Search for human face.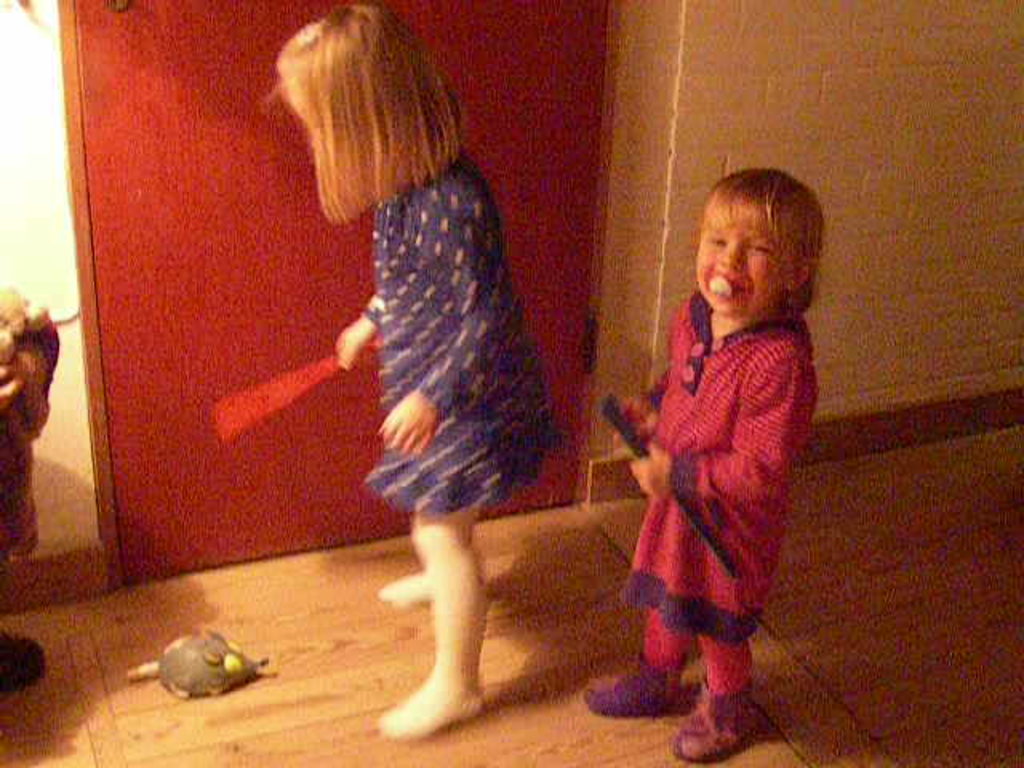
Found at <box>698,218,798,318</box>.
